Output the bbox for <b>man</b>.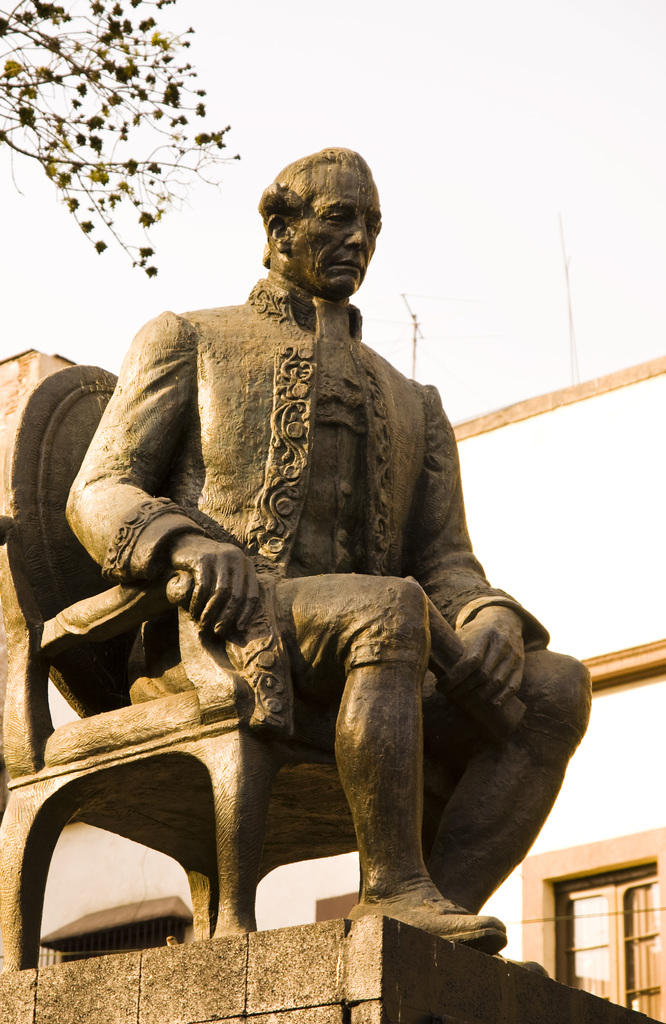
box=[56, 138, 562, 946].
